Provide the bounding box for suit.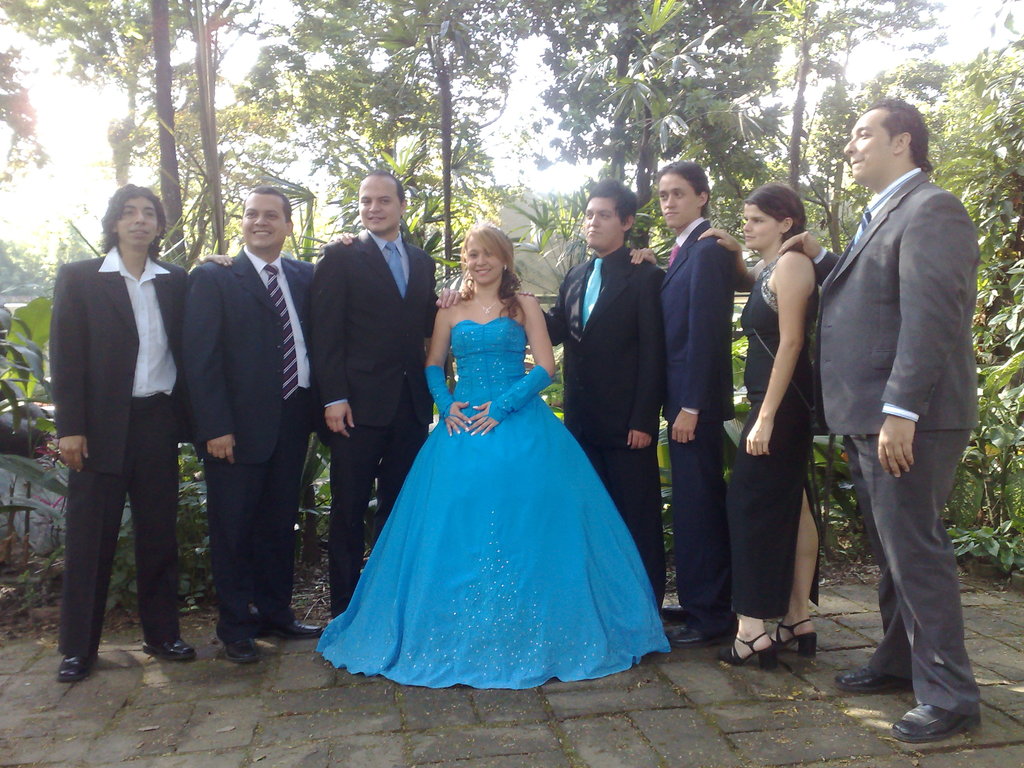
180:245:321:642.
